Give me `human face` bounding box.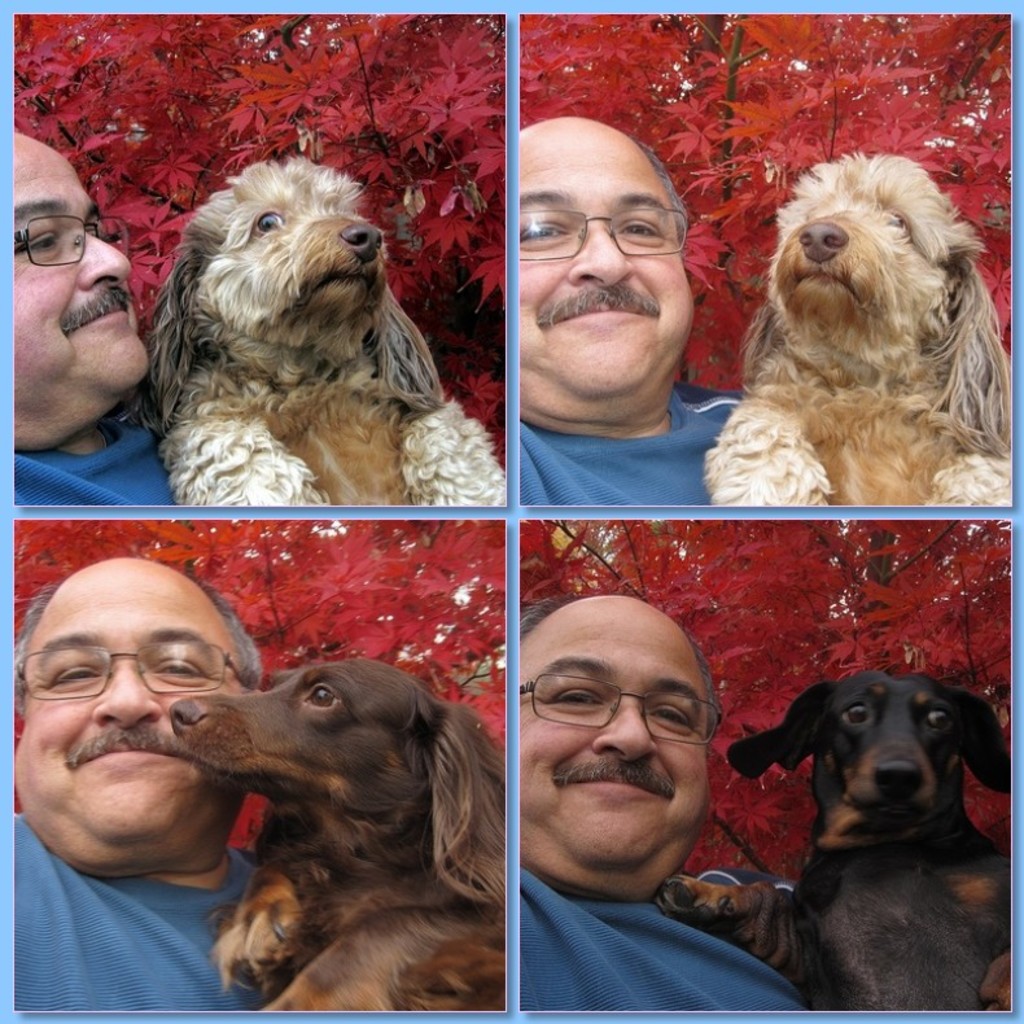
521/598/705/859.
